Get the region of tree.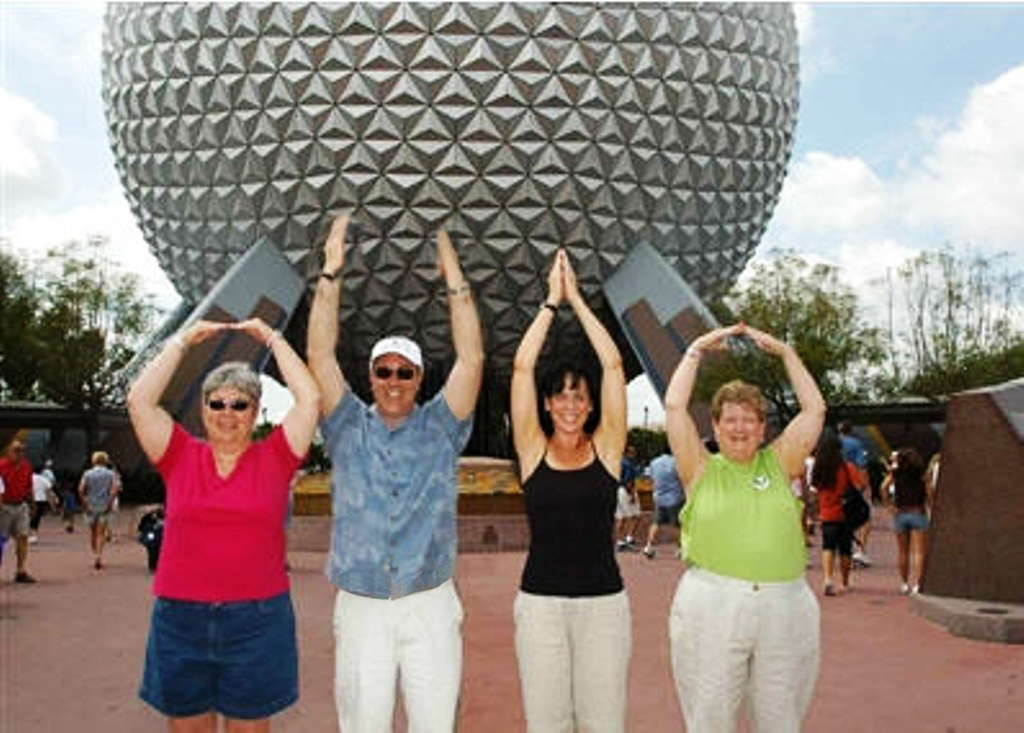
[30,311,117,395].
